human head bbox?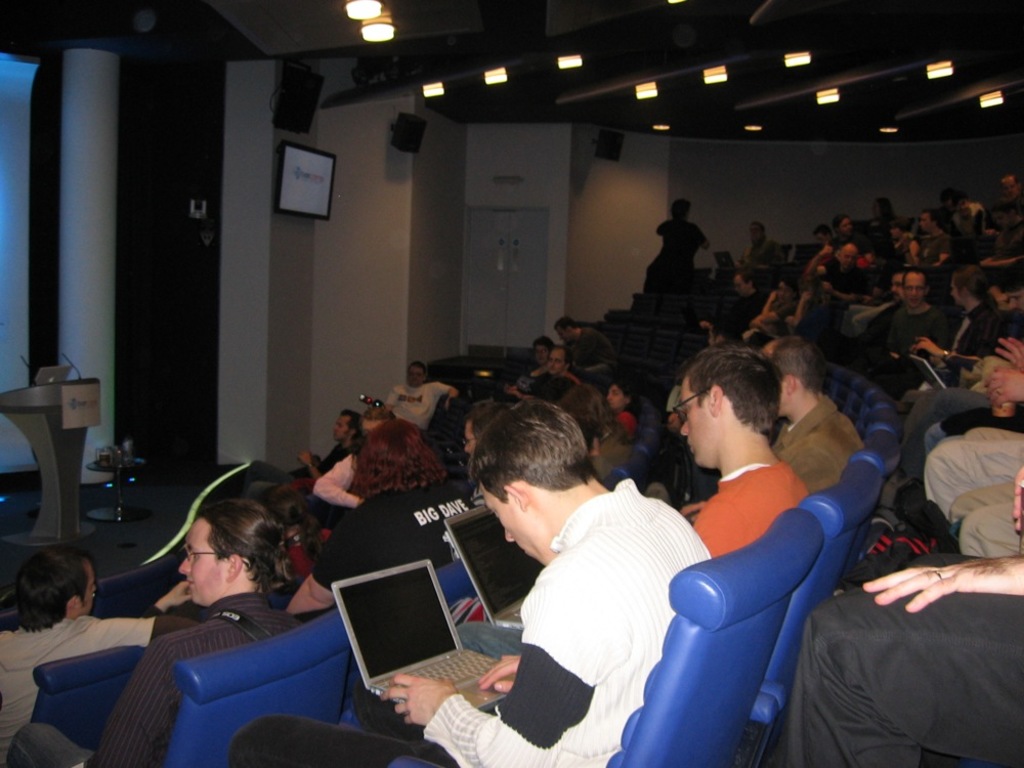
(815, 226, 833, 249)
